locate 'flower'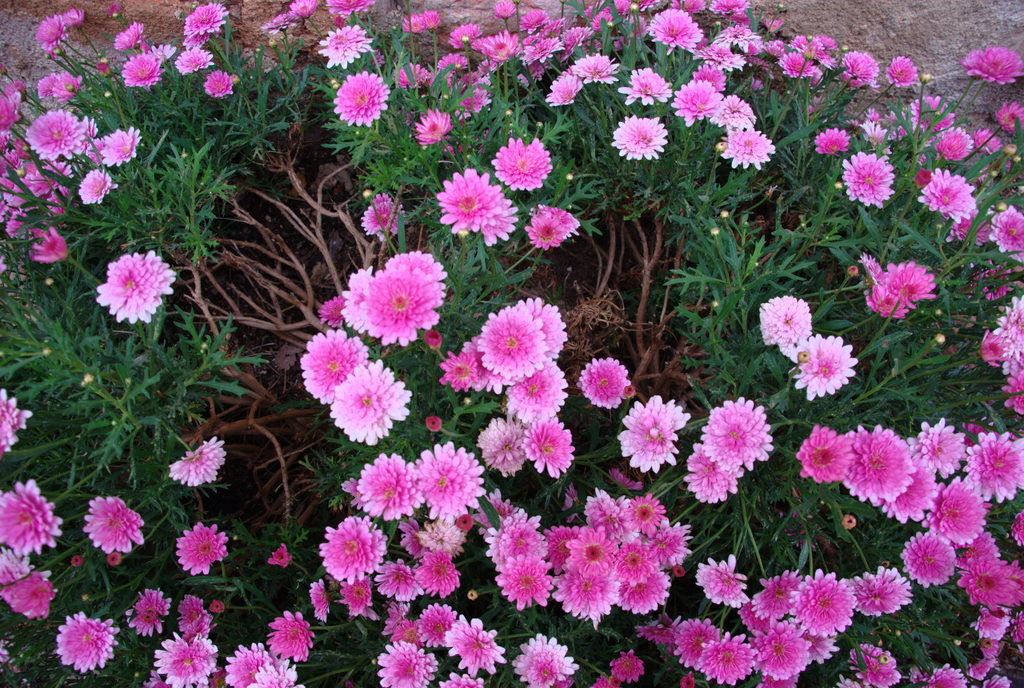
(left=267, top=541, right=291, bottom=568)
